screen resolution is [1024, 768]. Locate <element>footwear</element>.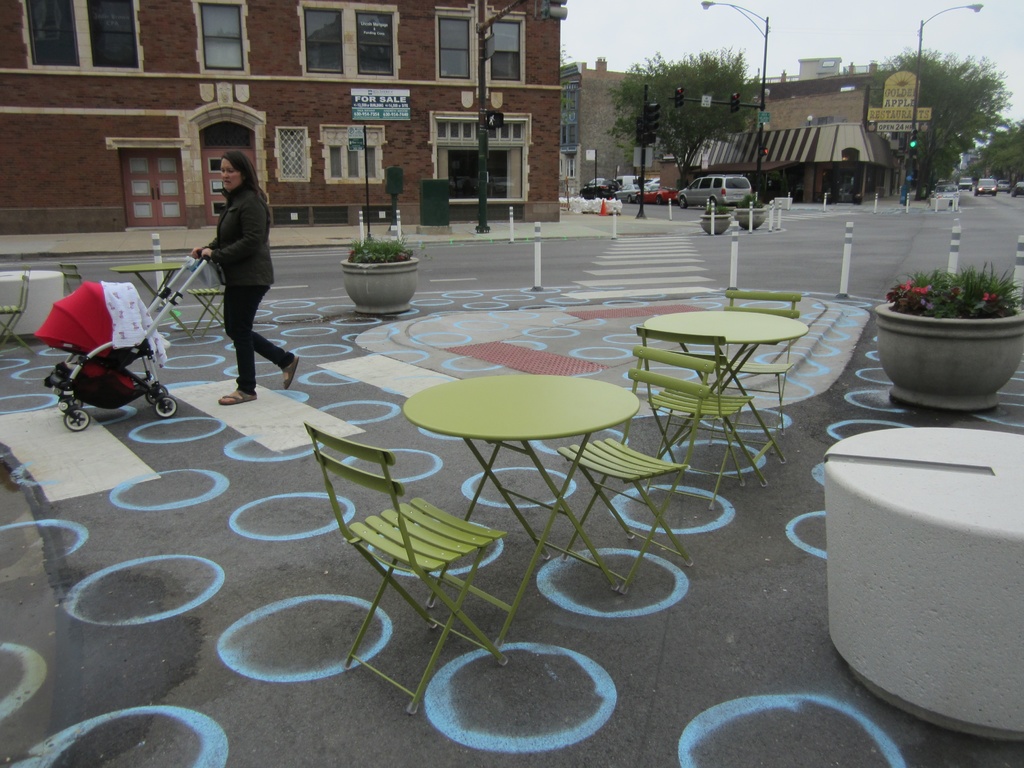
box=[280, 353, 301, 389].
